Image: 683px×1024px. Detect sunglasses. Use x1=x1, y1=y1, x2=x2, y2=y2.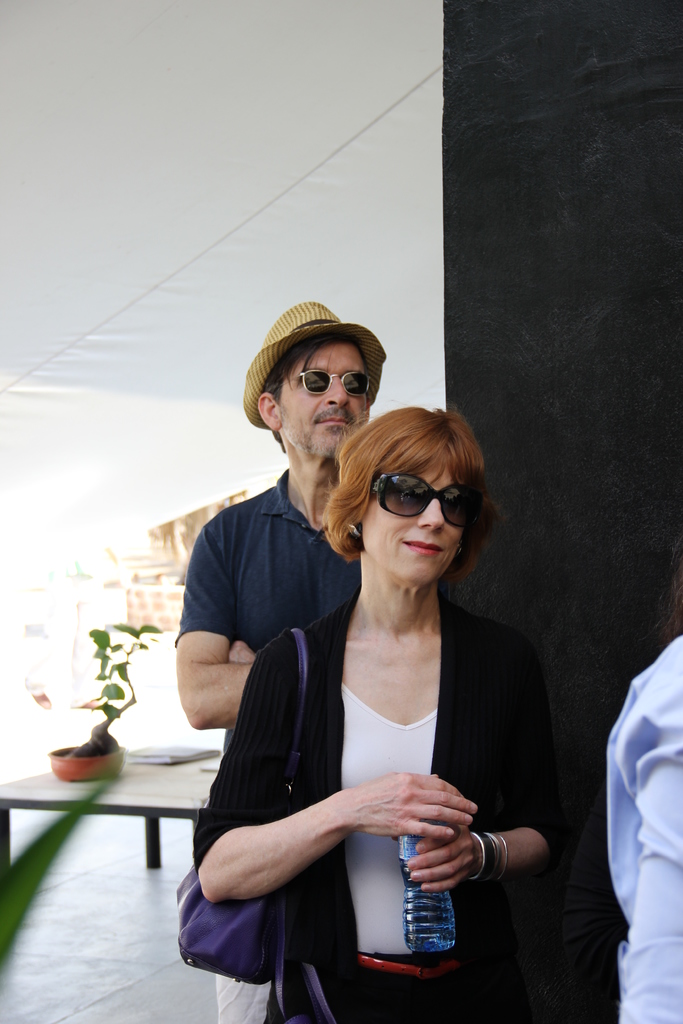
x1=274, y1=364, x2=365, y2=392.
